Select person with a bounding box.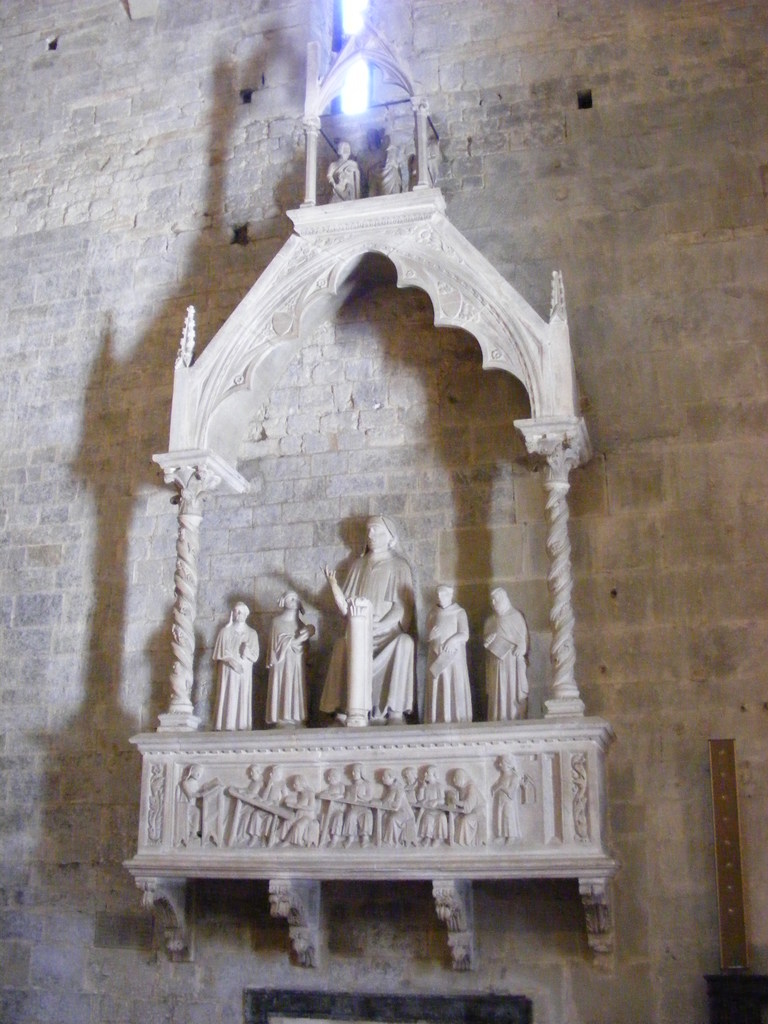
[332,762,375,841].
